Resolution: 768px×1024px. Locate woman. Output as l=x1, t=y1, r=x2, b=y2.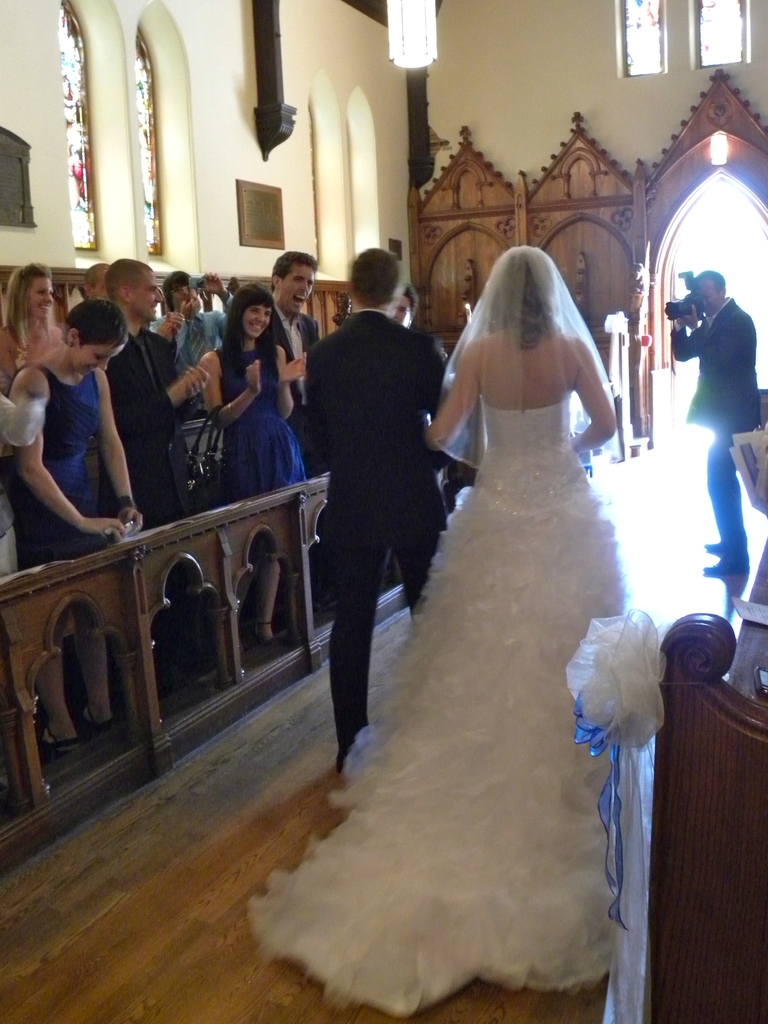
l=308, t=225, r=667, b=970.
